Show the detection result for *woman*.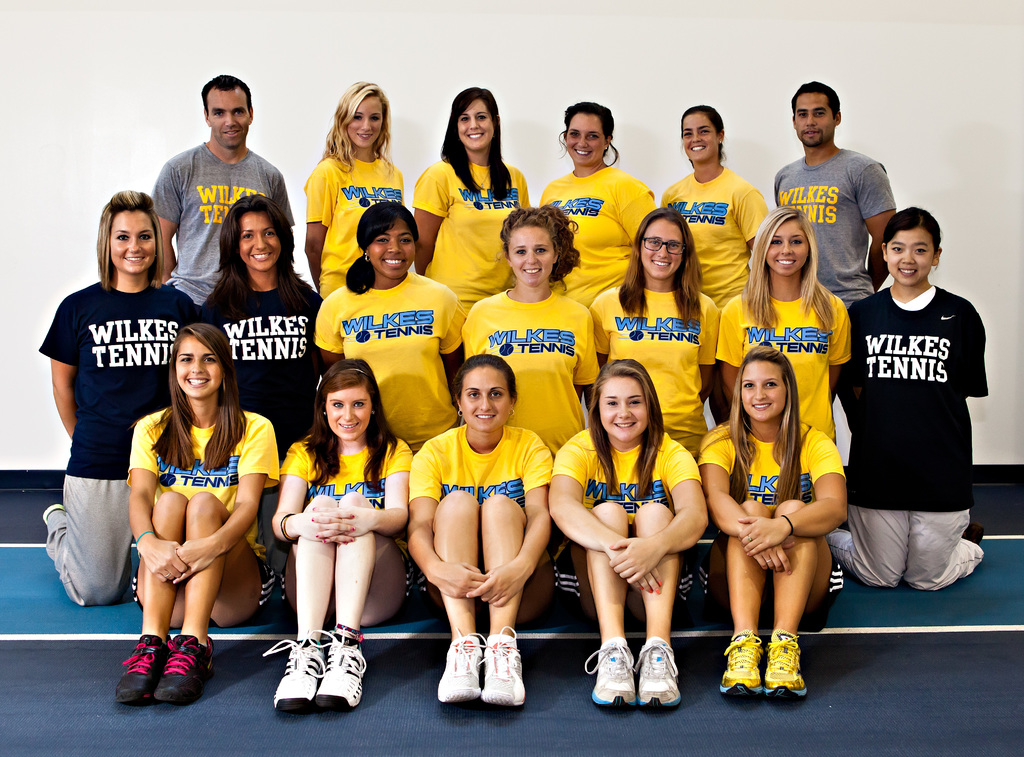
l=850, t=202, r=989, b=601.
